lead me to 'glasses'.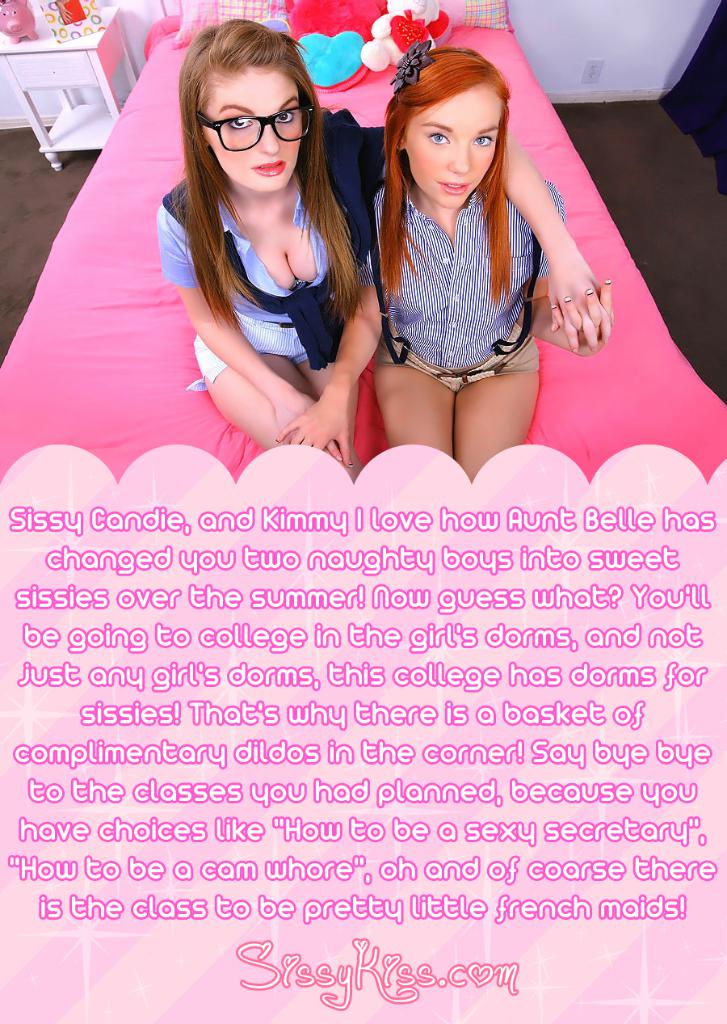
Lead to 195, 100, 317, 141.
